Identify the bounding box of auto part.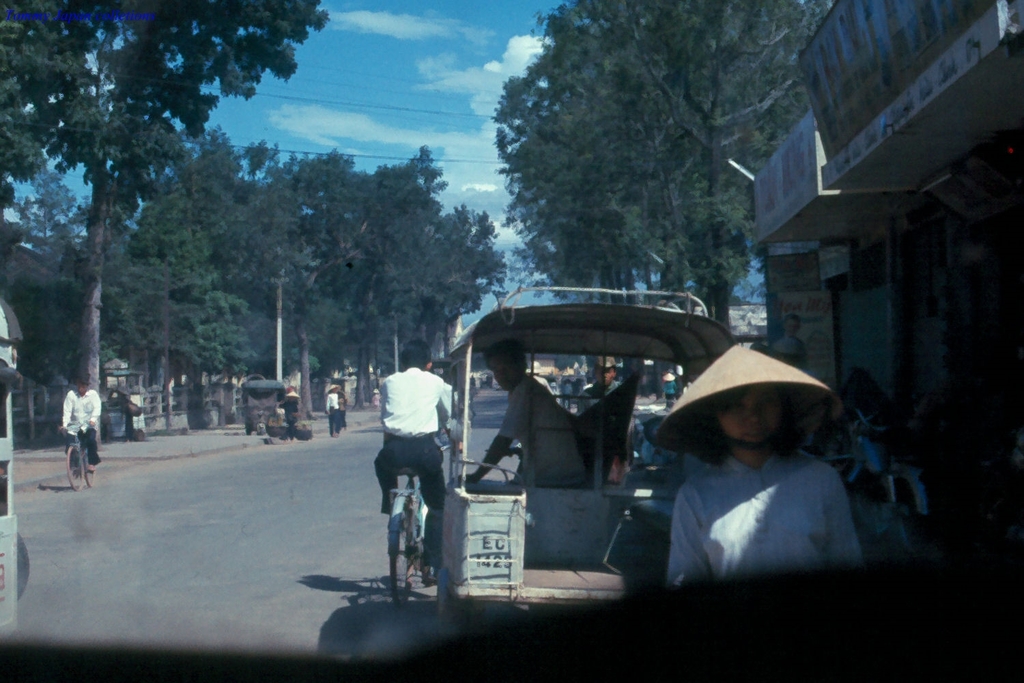
region(500, 279, 707, 326).
